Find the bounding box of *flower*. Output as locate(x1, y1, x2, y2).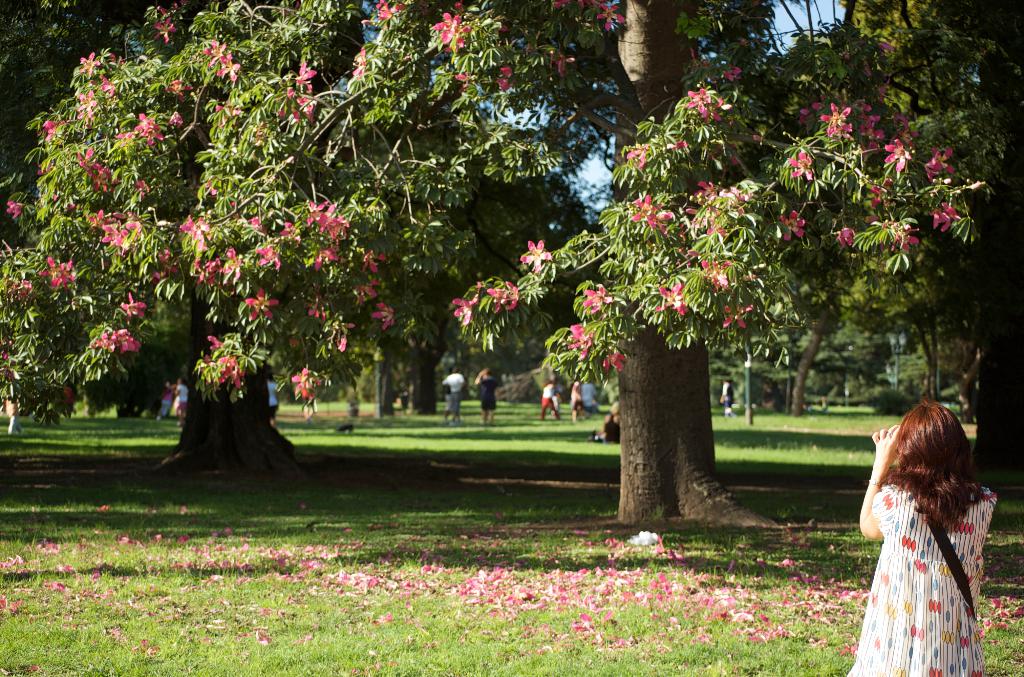
locate(596, 3, 625, 31).
